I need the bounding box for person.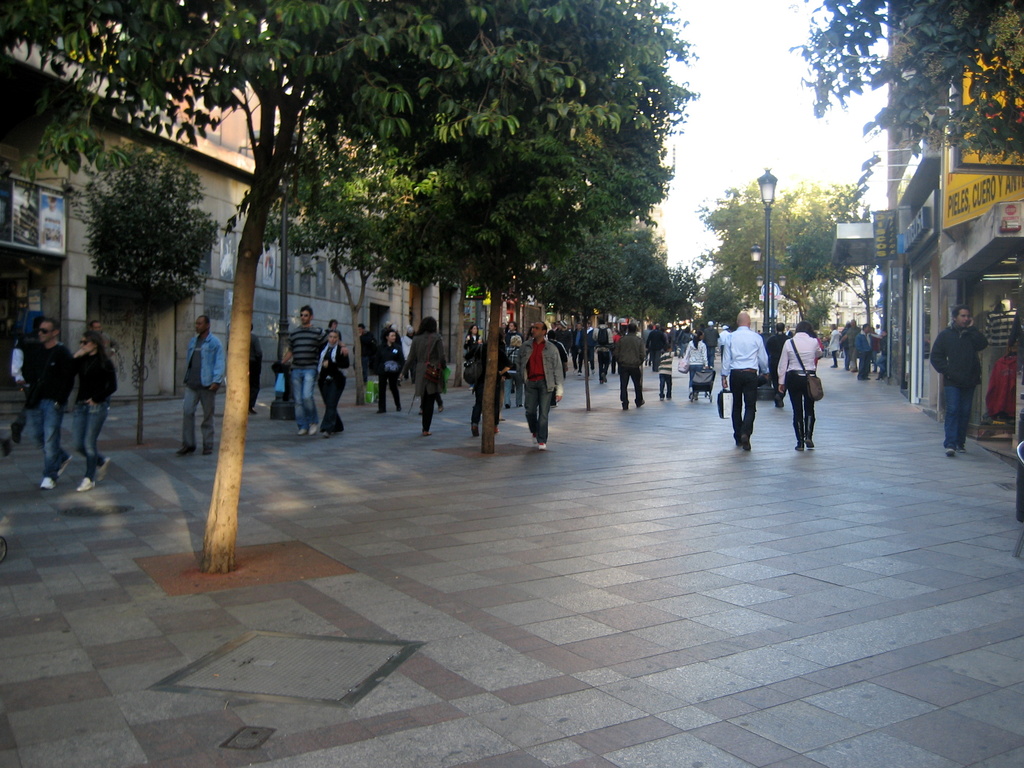
Here it is: [left=518, top=324, right=564, bottom=454].
